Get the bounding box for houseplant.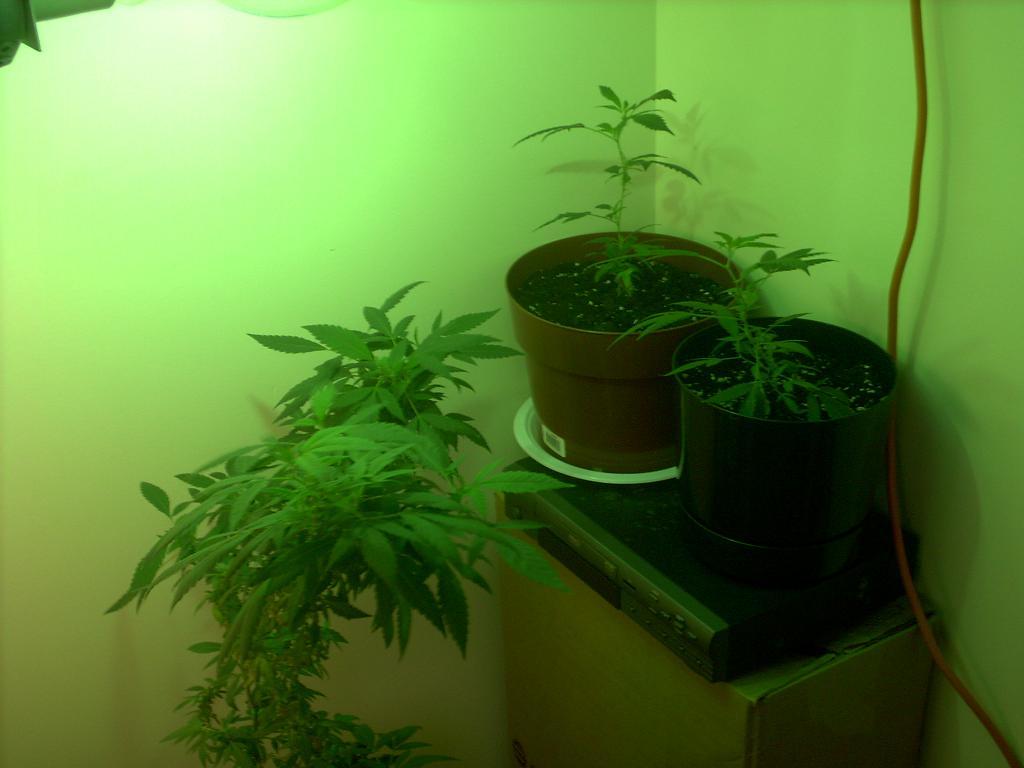
detection(491, 87, 751, 480).
